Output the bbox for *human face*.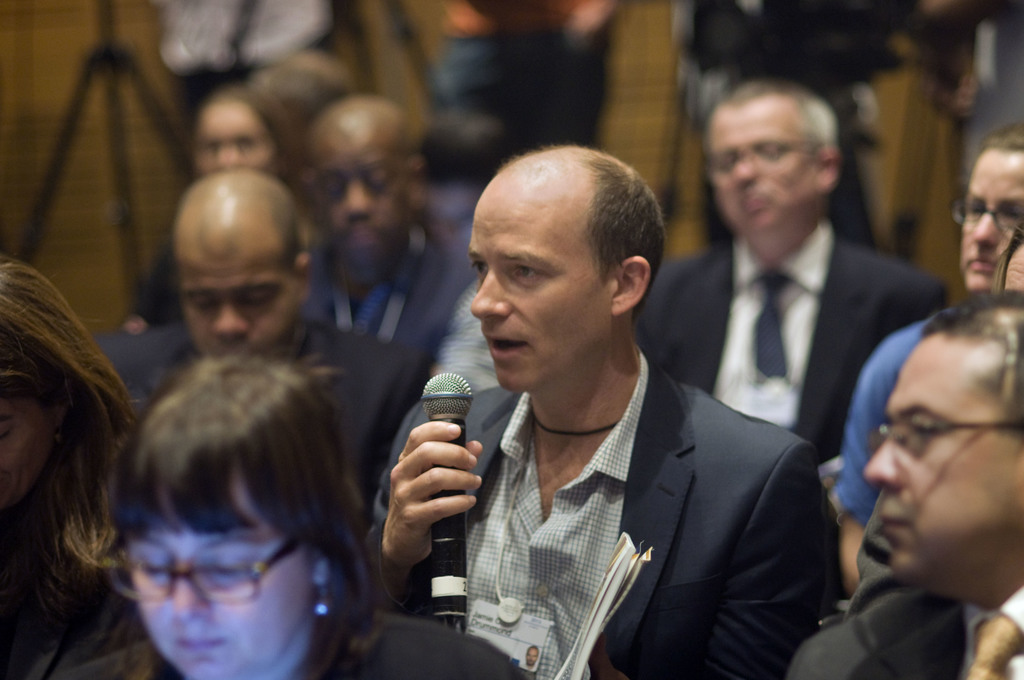
bbox(866, 337, 1010, 581).
